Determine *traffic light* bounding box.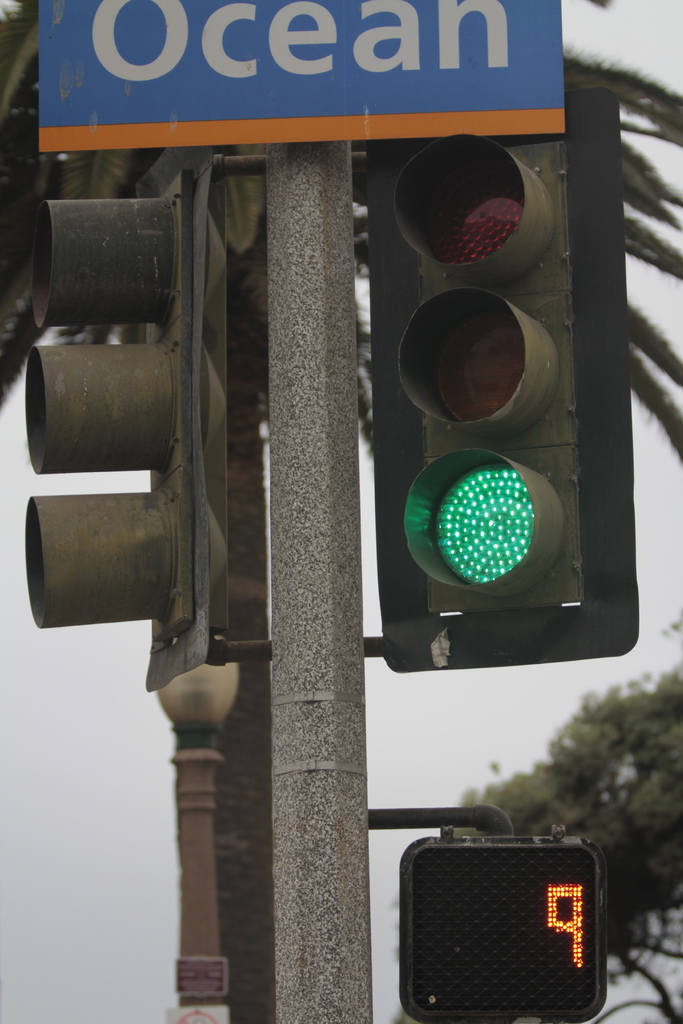
Determined: locate(397, 824, 609, 1023).
